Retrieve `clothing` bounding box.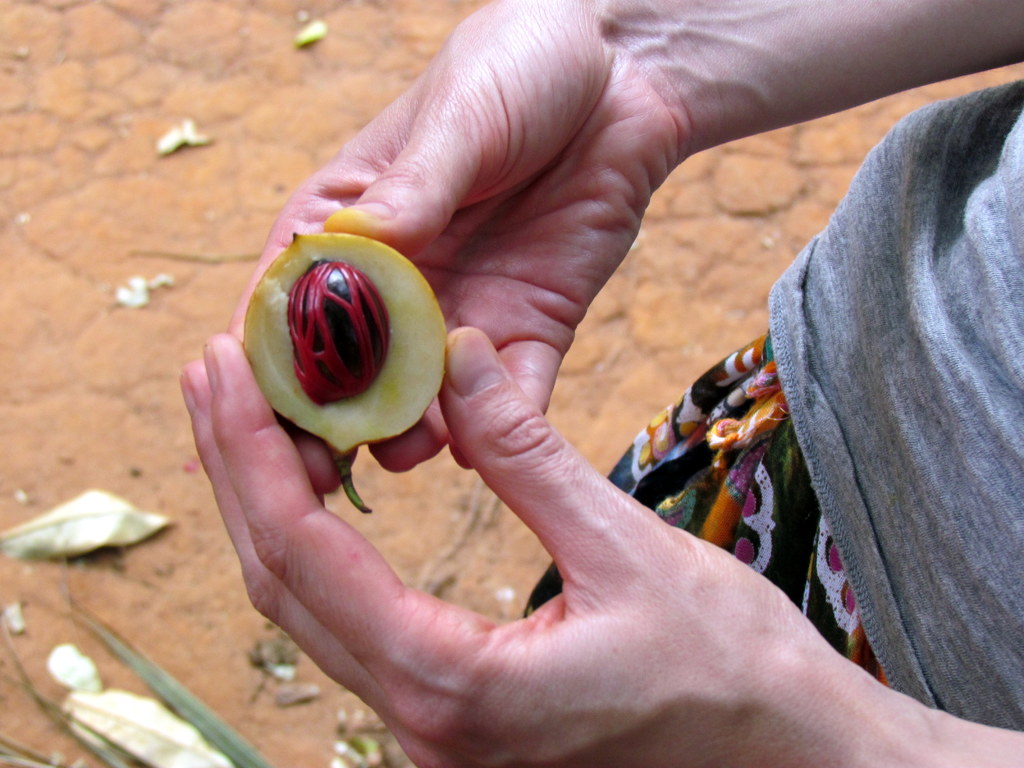
Bounding box: box(521, 71, 1023, 740).
